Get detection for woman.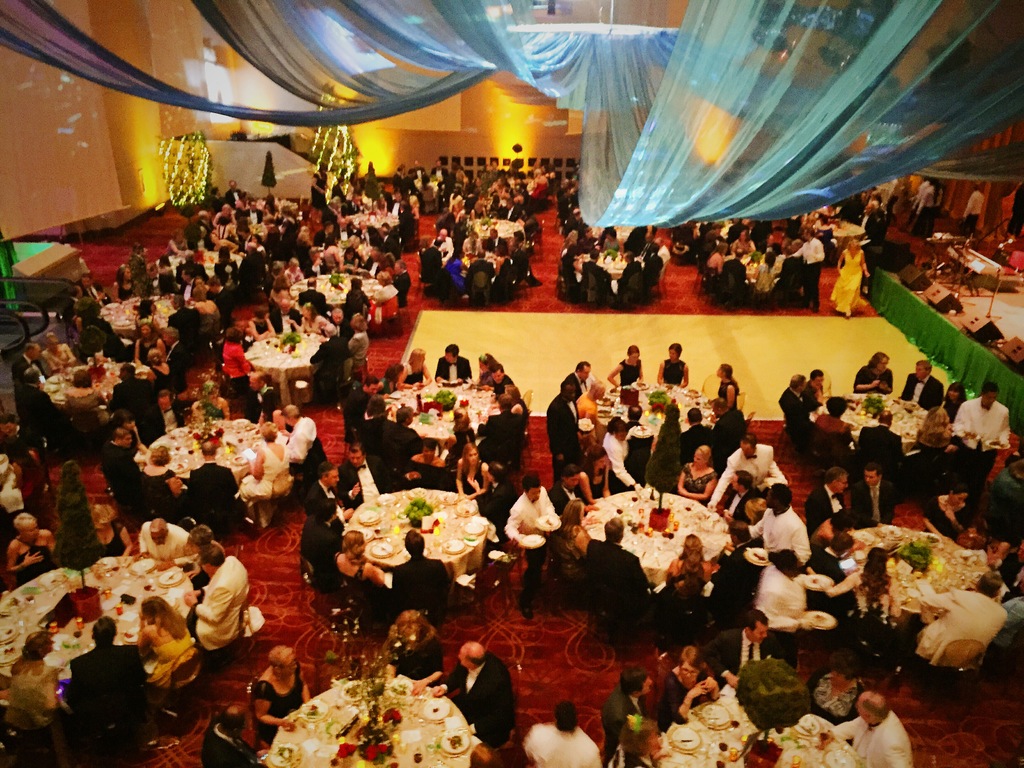
Detection: <bbox>132, 445, 182, 517</bbox>.
